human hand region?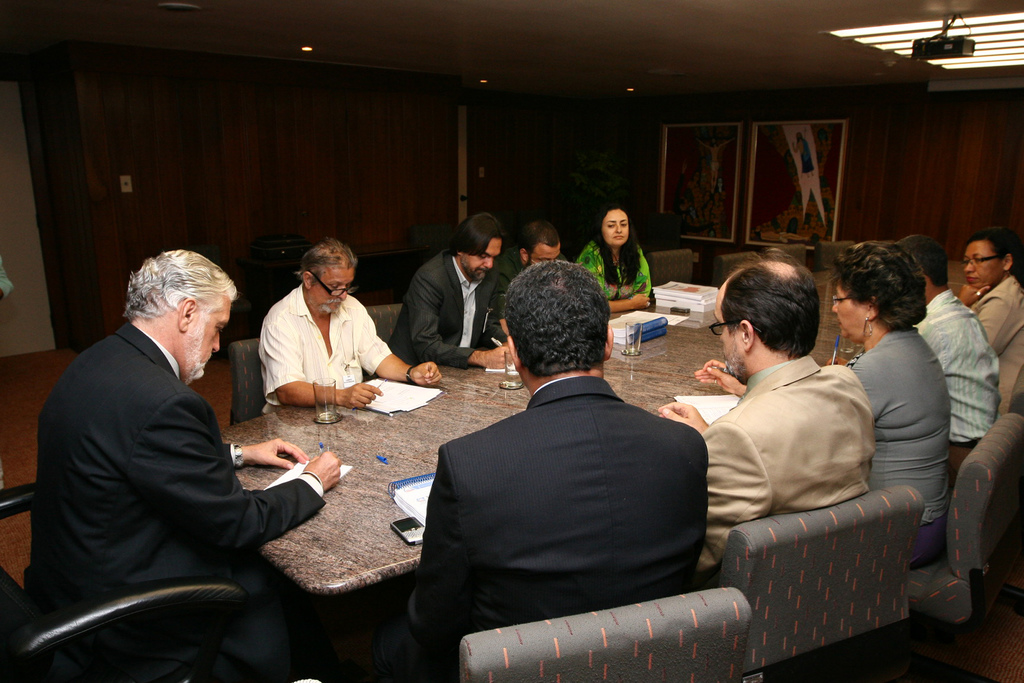
[x1=252, y1=436, x2=310, y2=473]
